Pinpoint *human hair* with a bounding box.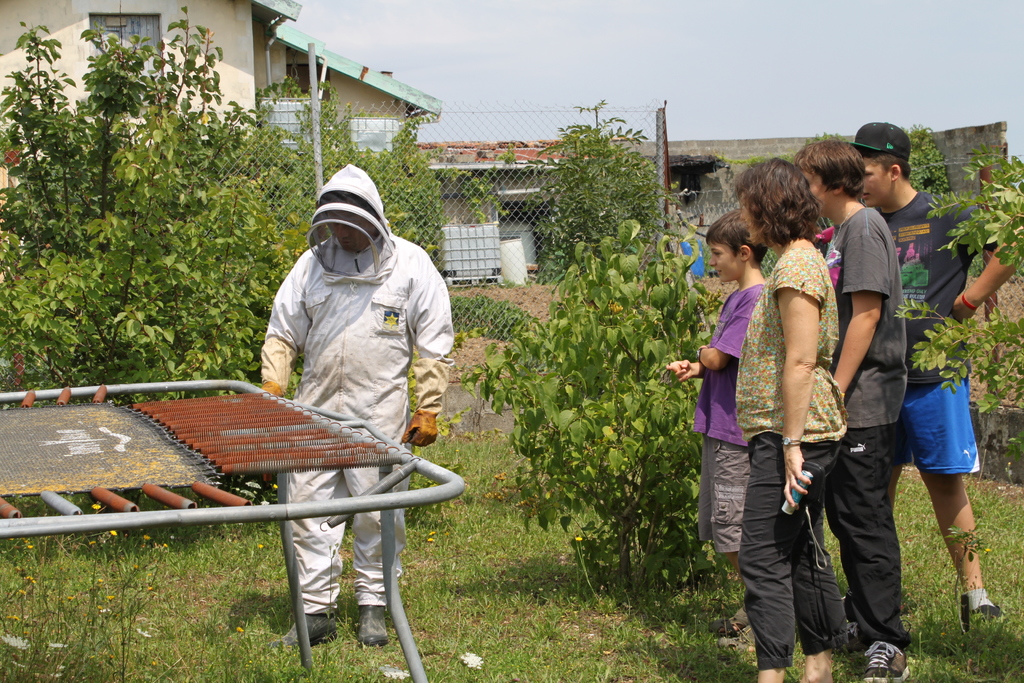
detection(858, 147, 909, 181).
